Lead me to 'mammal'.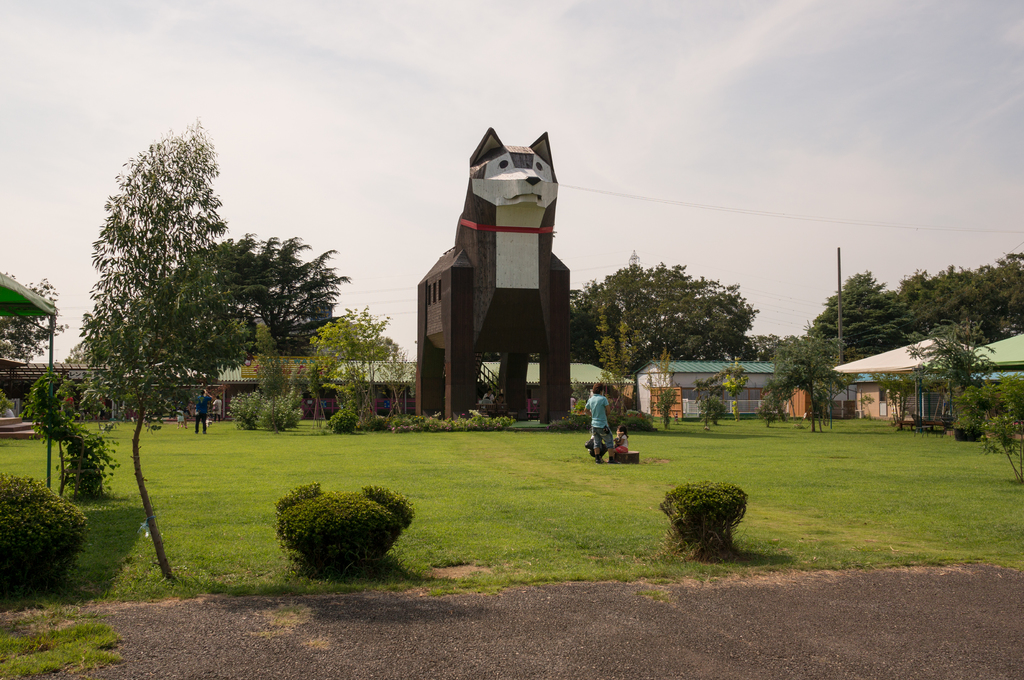
Lead to BBox(68, 396, 74, 418).
